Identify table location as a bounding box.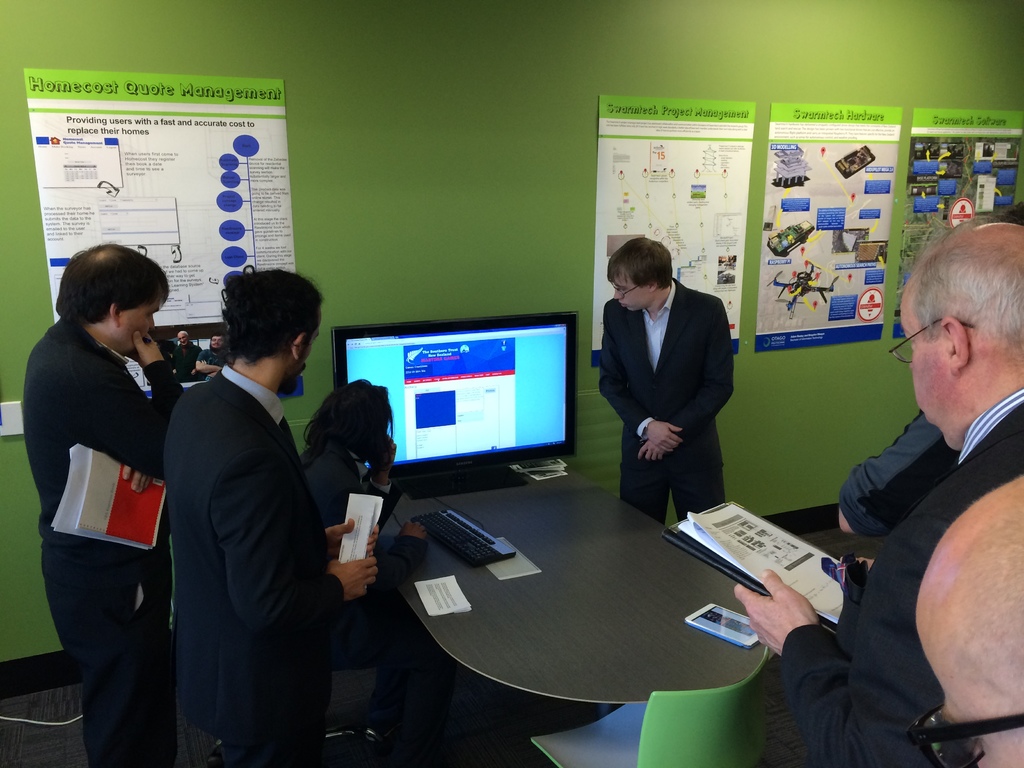
[x1=402, y1=484, x2=780, y2=727].
